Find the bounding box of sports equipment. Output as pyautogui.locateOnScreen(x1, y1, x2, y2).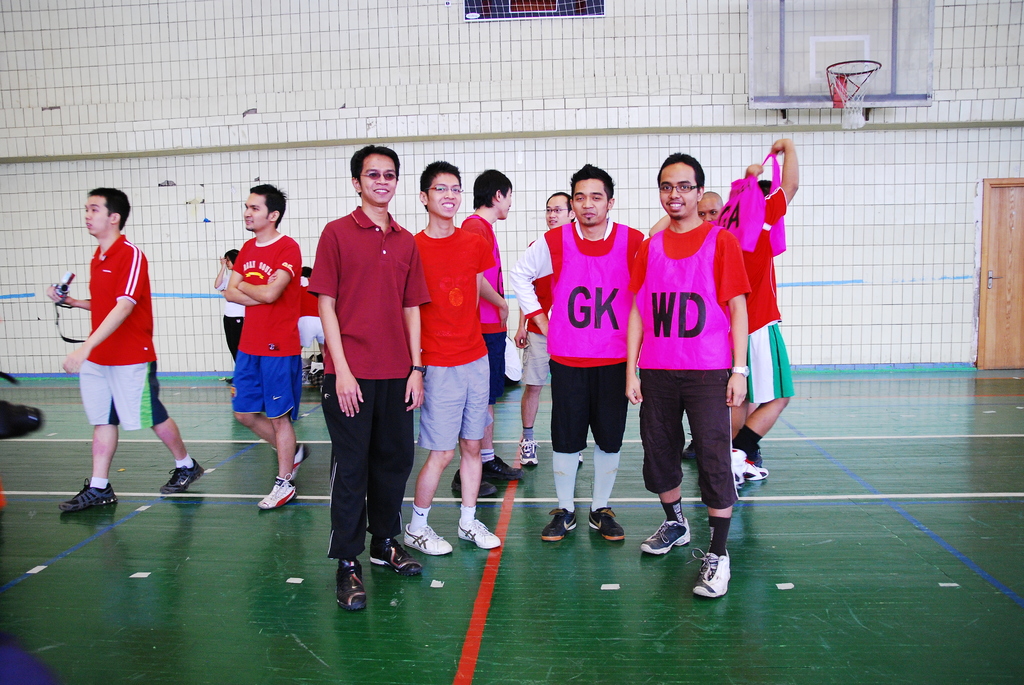
pyautogui.locateOnScreen(259, 471, 298, 510).
